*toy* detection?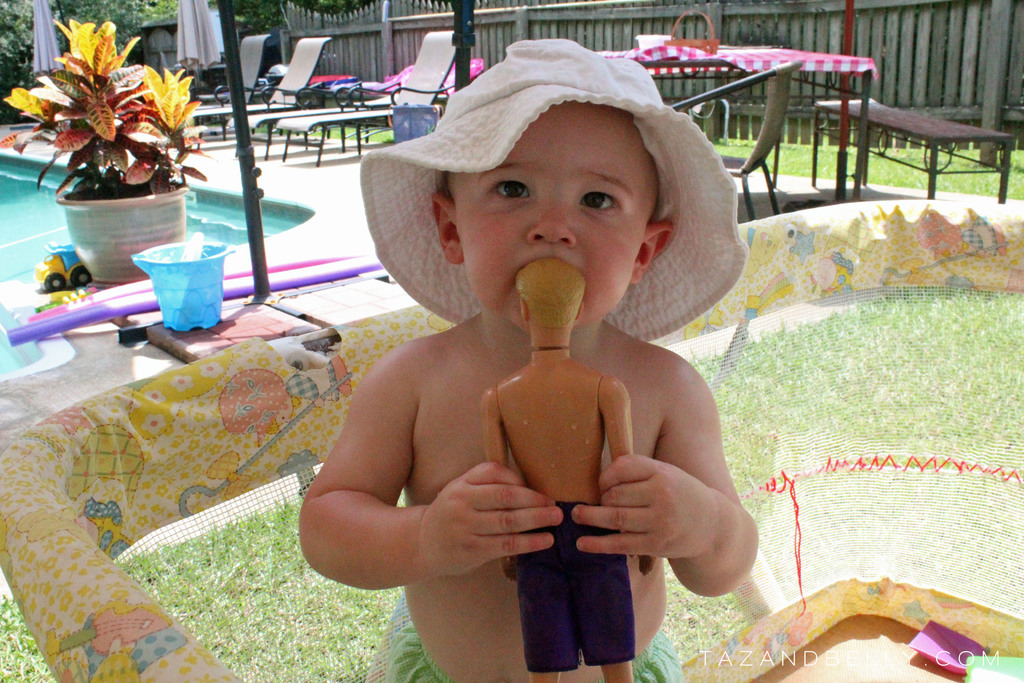
l=34, t=241, r=89, b=290
